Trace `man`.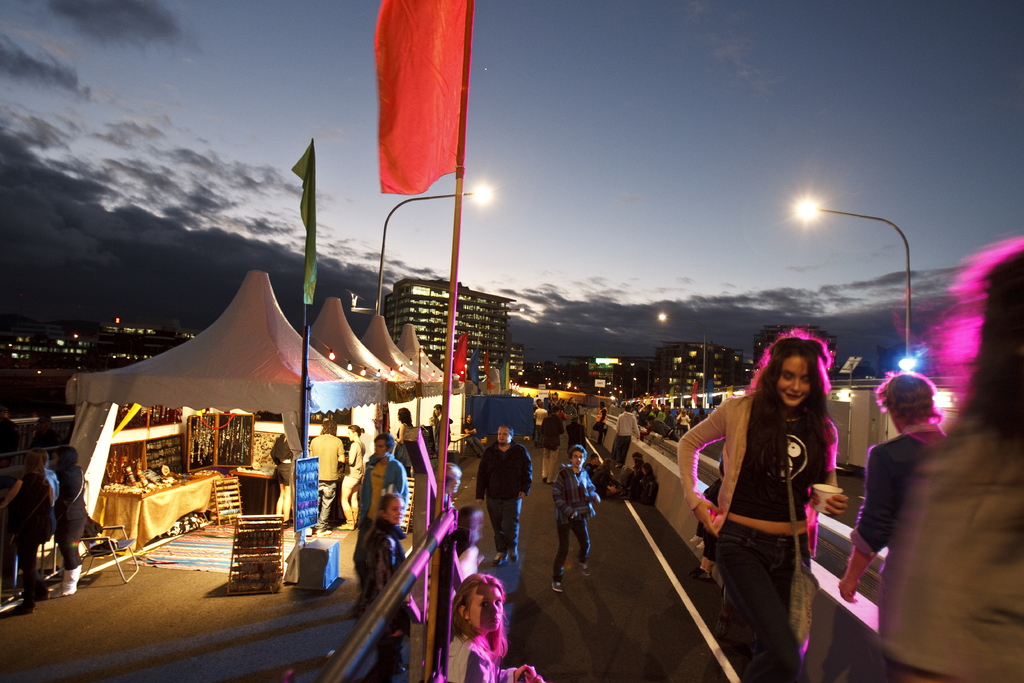
Traced to {"left": 351, "top": 430, "right": 407, "bottom": 572}.
